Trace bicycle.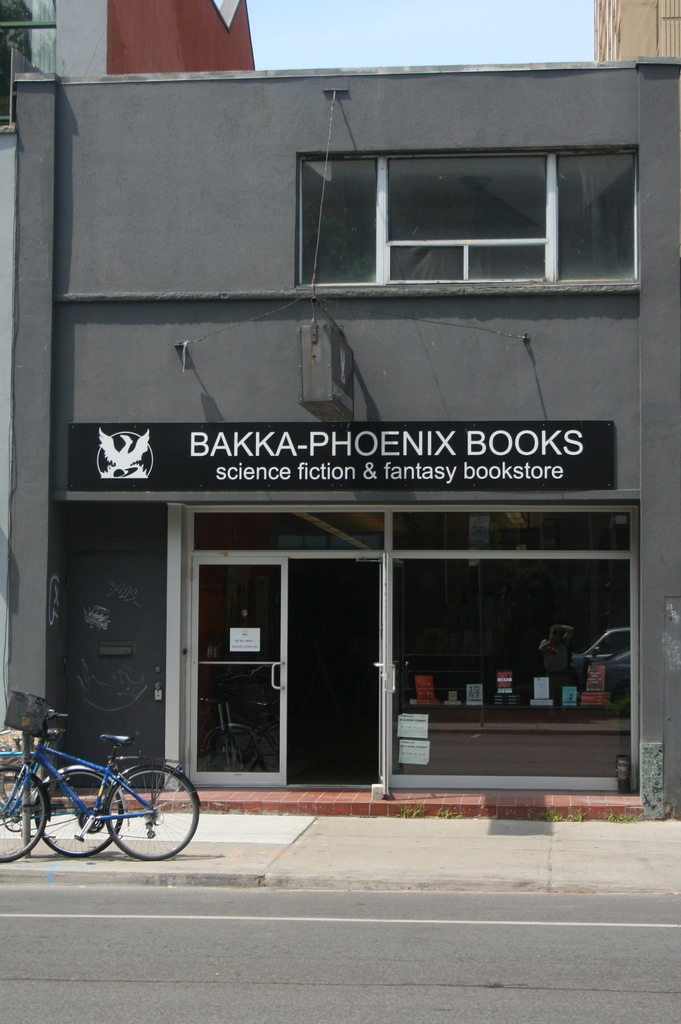
Traced to <bbox>0, 713, 197, 862</bbox>.
